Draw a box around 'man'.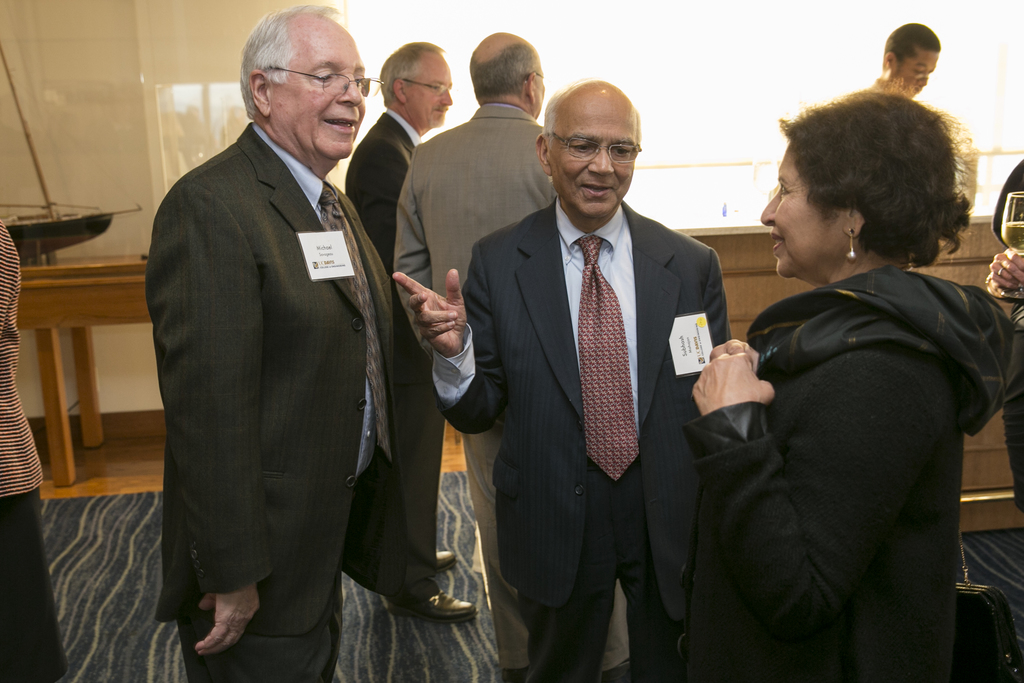
bbox=[397, 79, 730, 677].
